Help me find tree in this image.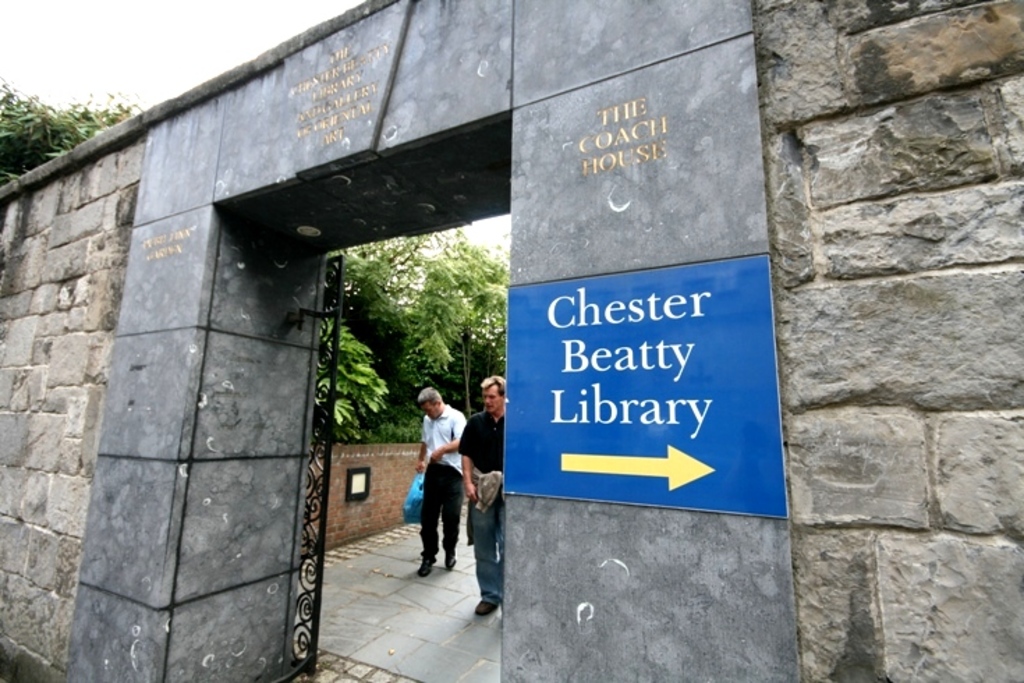
Found it: select_region(309, 241, 428, 435).
